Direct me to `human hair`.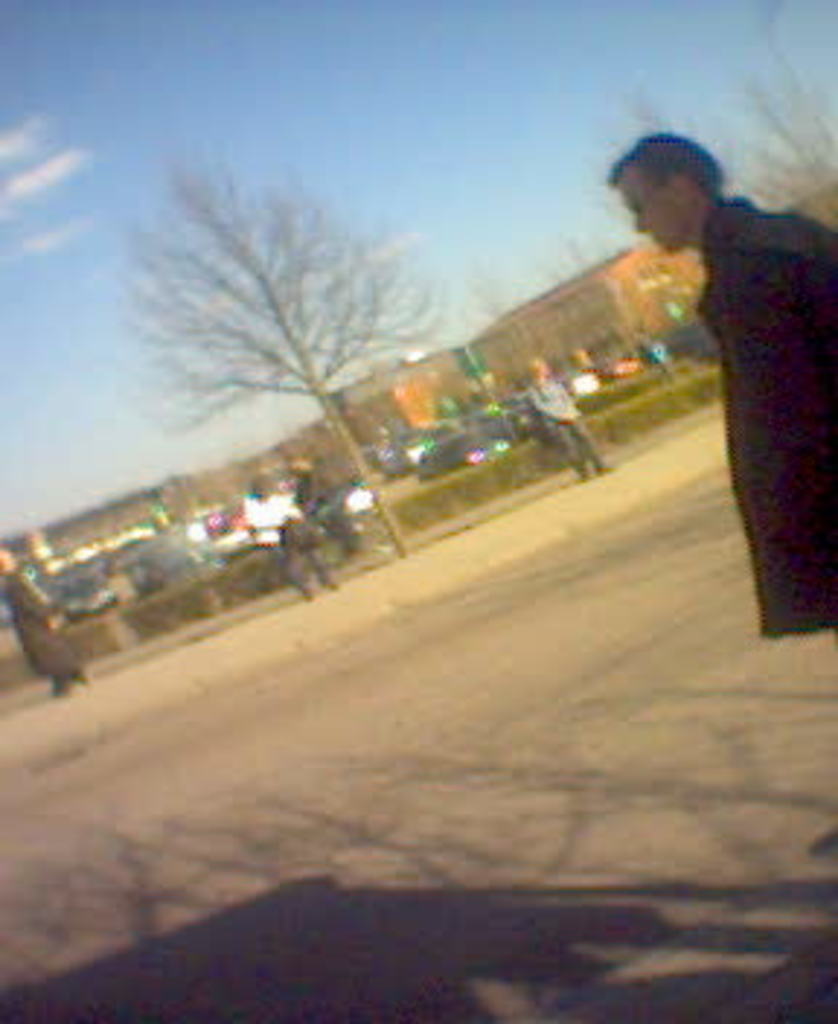
Direction: [617,119,733,218].
